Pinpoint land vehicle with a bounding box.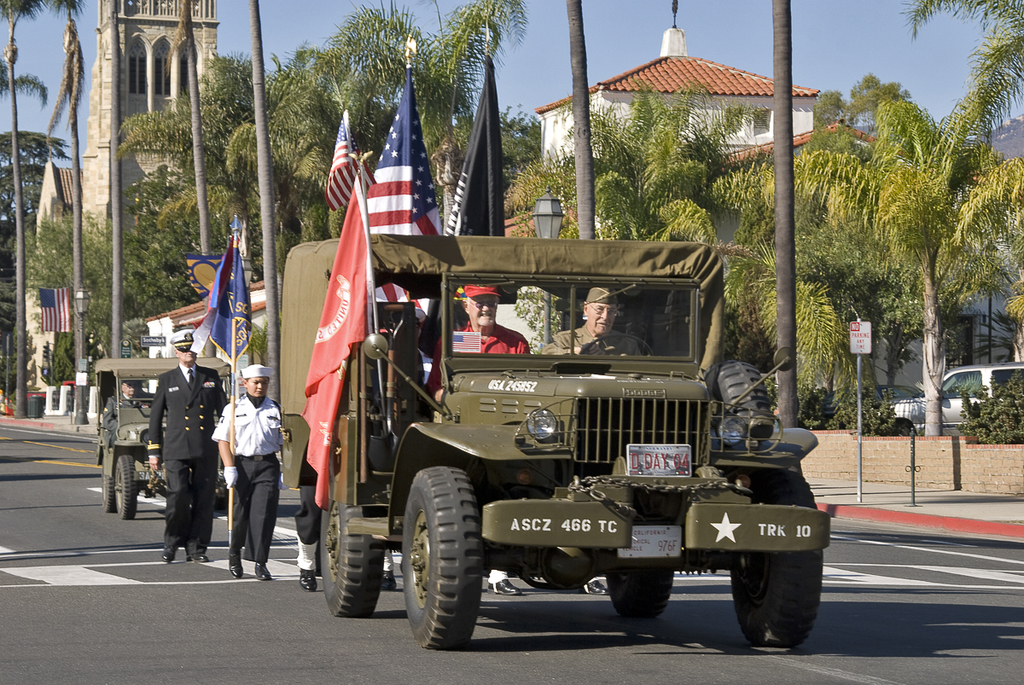
Rect(93, 353, 236, 516).
